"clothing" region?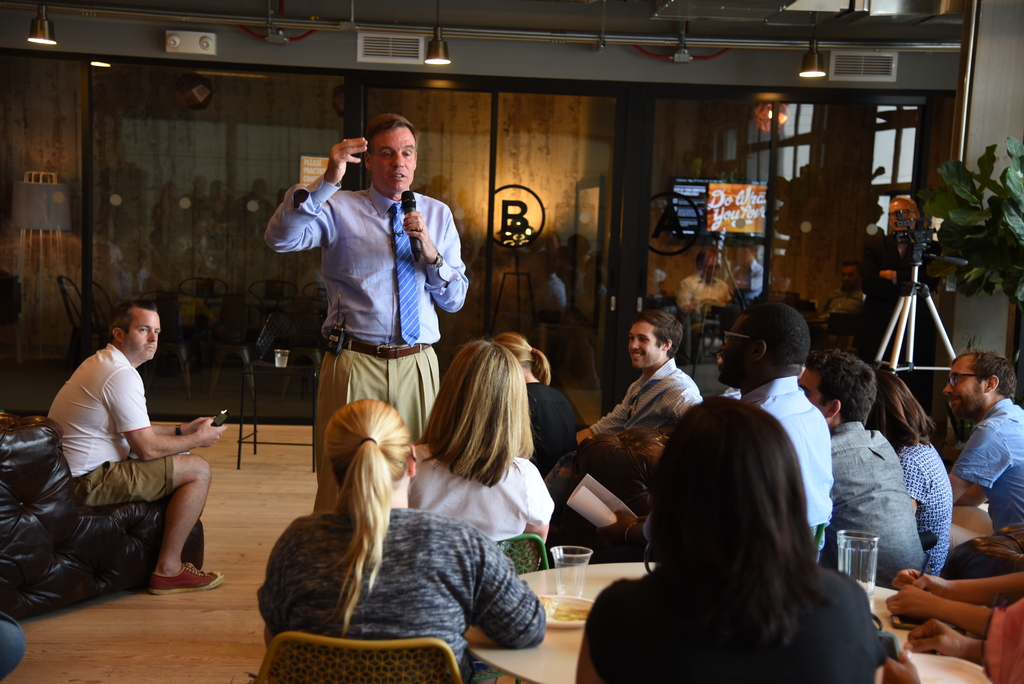
bbox=[950, 394, 1023, 566]
